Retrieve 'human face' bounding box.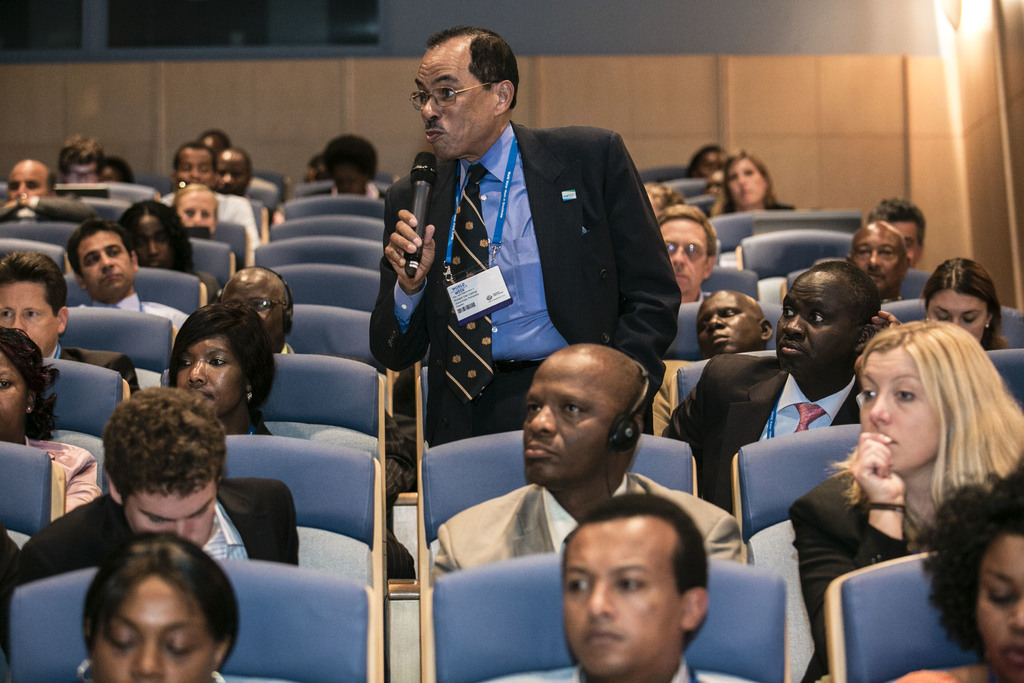
Bounding box: left=694, top=286, right=762, bottom=358.
